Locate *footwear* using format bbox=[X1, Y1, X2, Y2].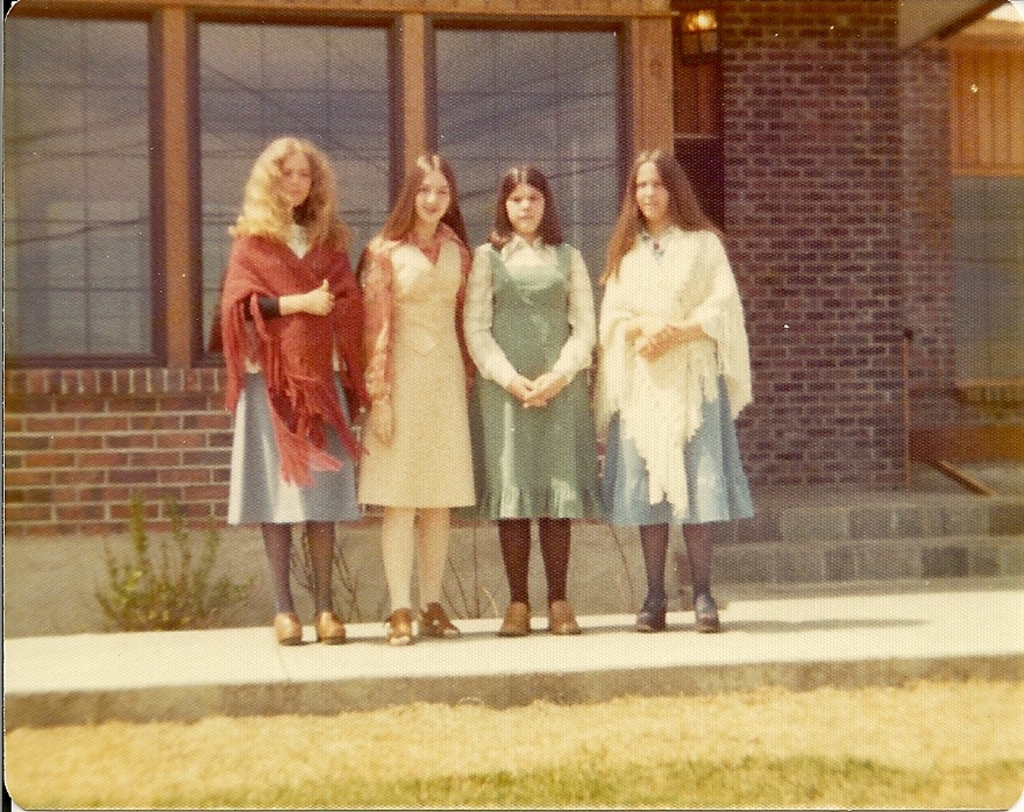
bbox=[638, 600, 662, 628].
